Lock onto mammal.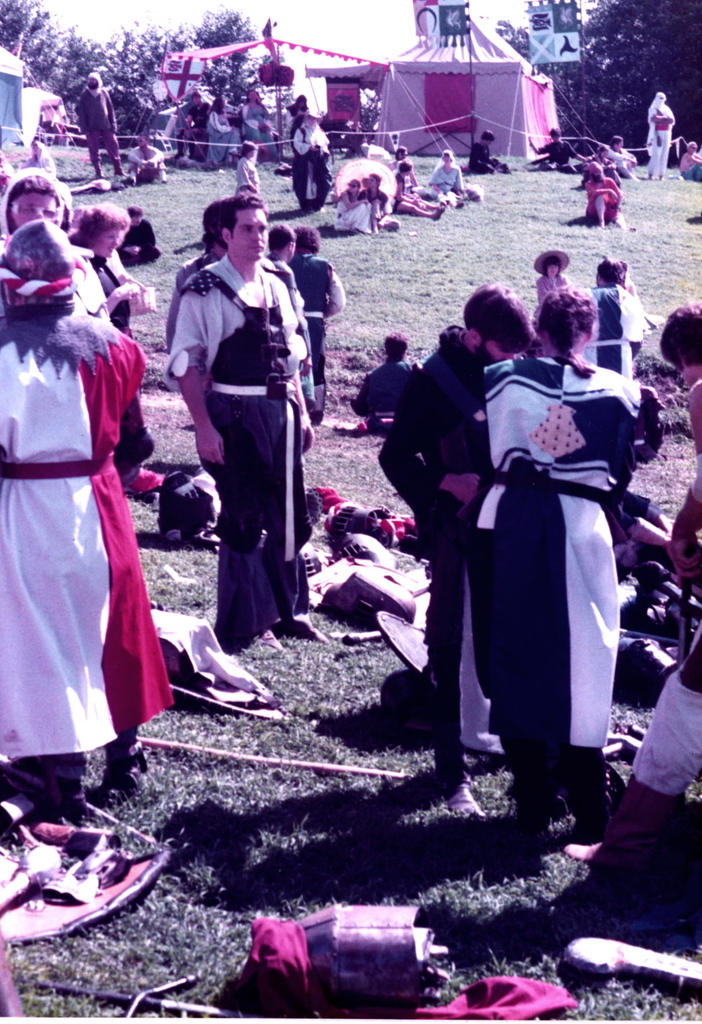
Locked: 293,113,332,203.
